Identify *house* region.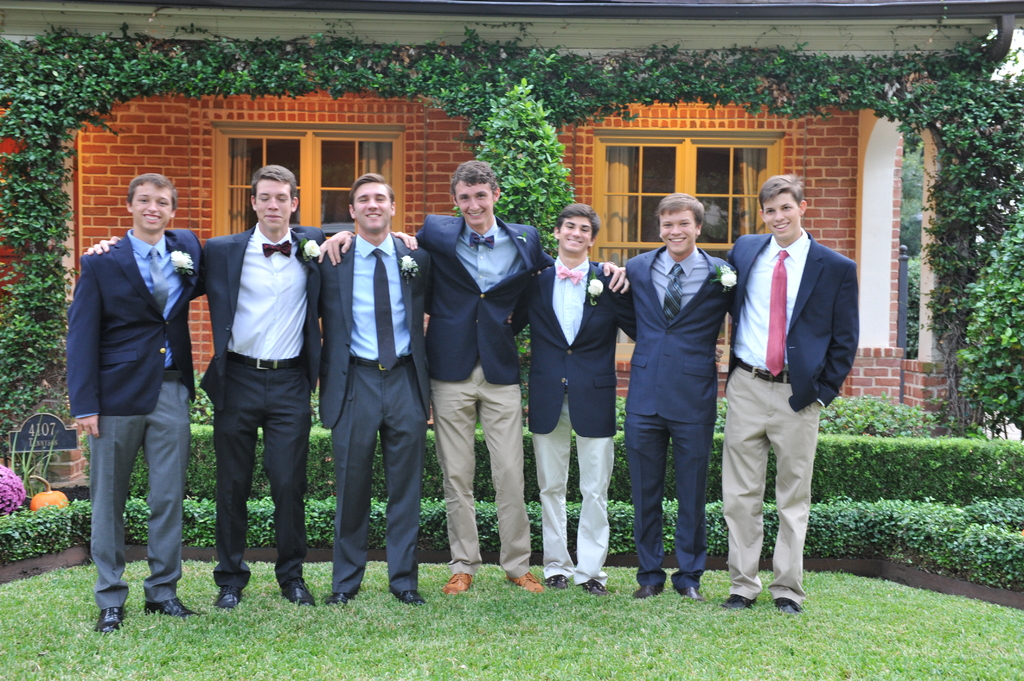
Region: region(0, 0, 1023, 492).
